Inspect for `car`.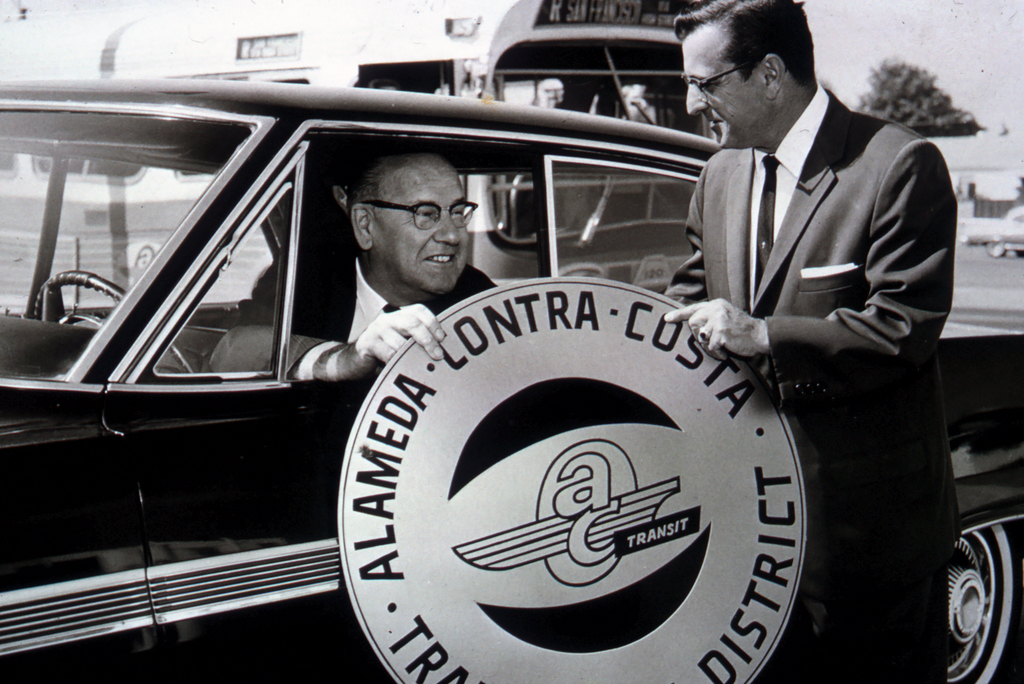
Inspection: <bbox>0, 76, 1023, 683</bbox>.
